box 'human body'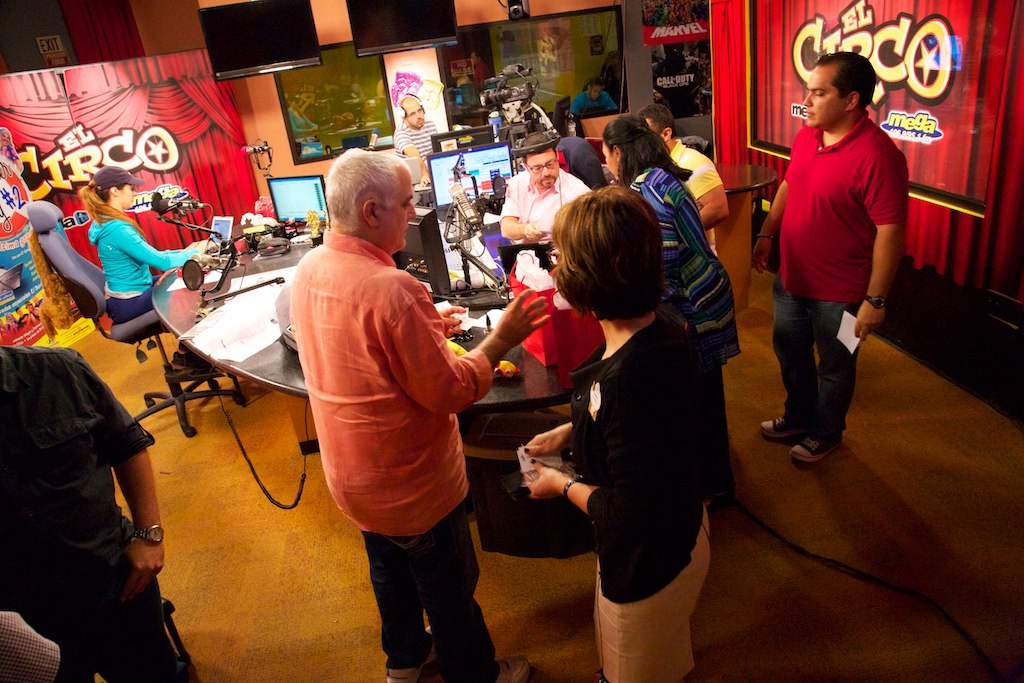
{"left": 287, "top": 228, "right": 555, "bottom": 682}
